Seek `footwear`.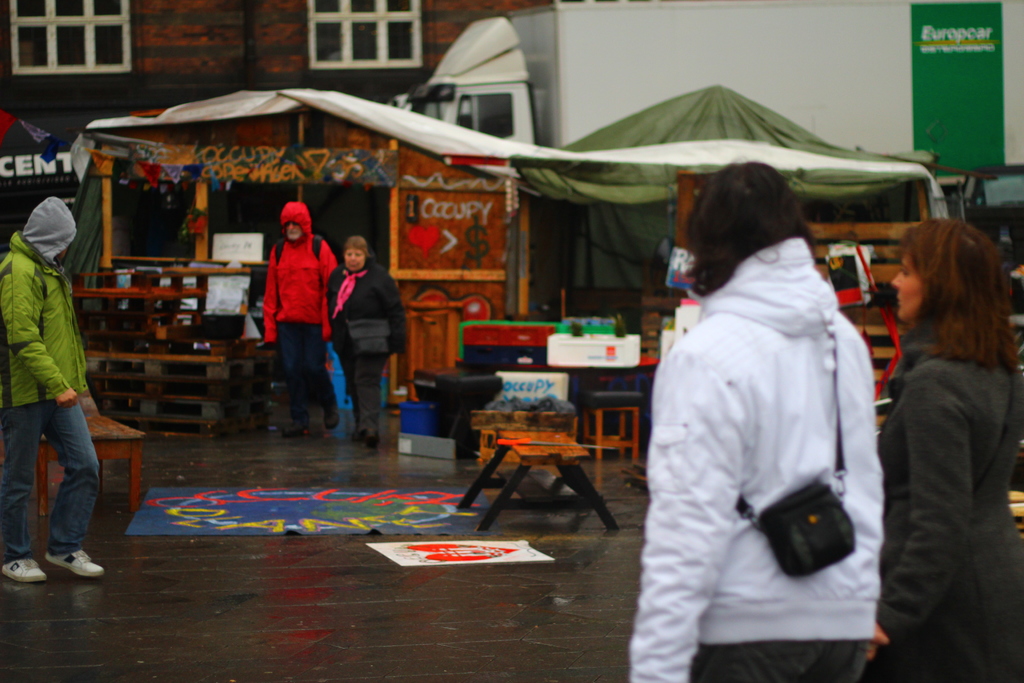
crop(356, 428, 374, 444).
